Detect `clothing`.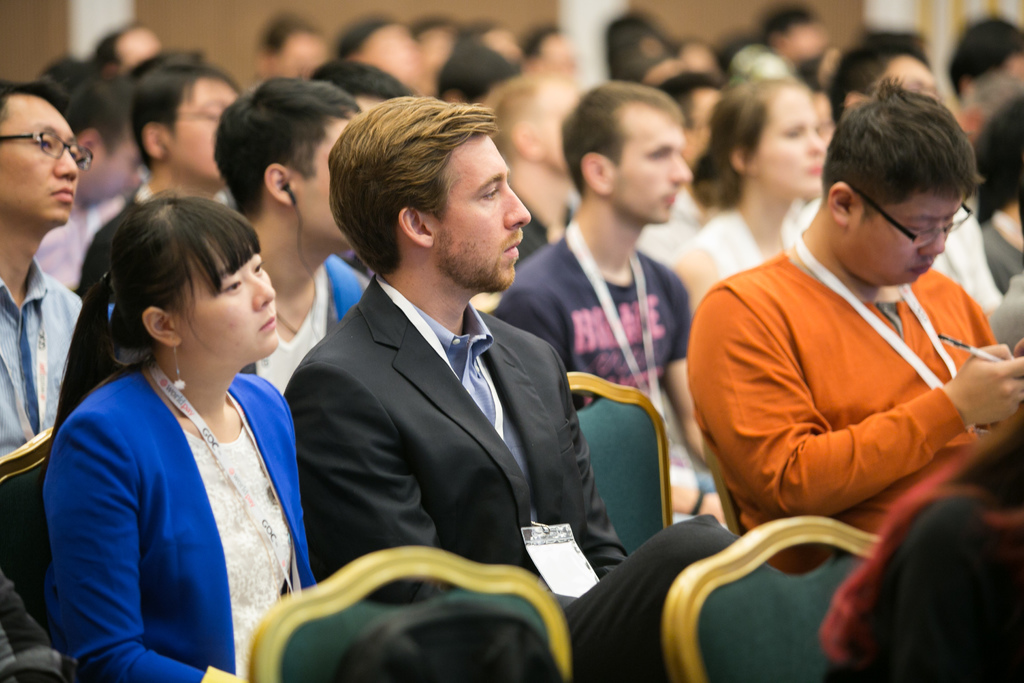
Detected at region(979, 209, 1023, 293).
